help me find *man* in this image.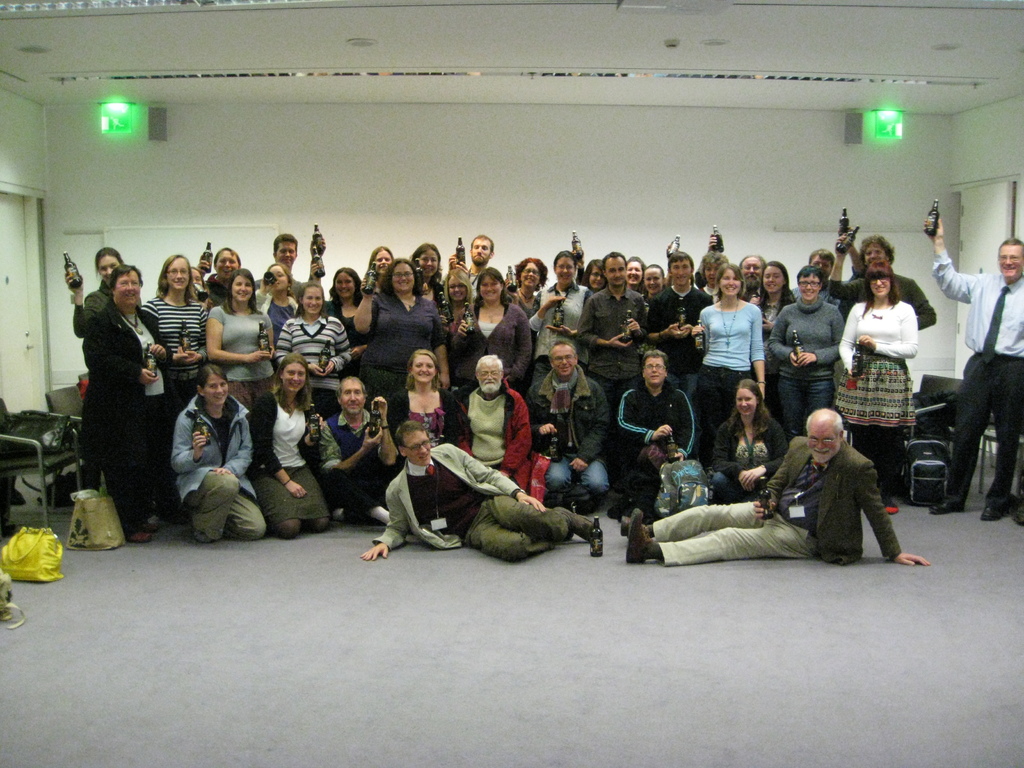
Found it: <bbox>472, 228, 499, 291</bbox>.
